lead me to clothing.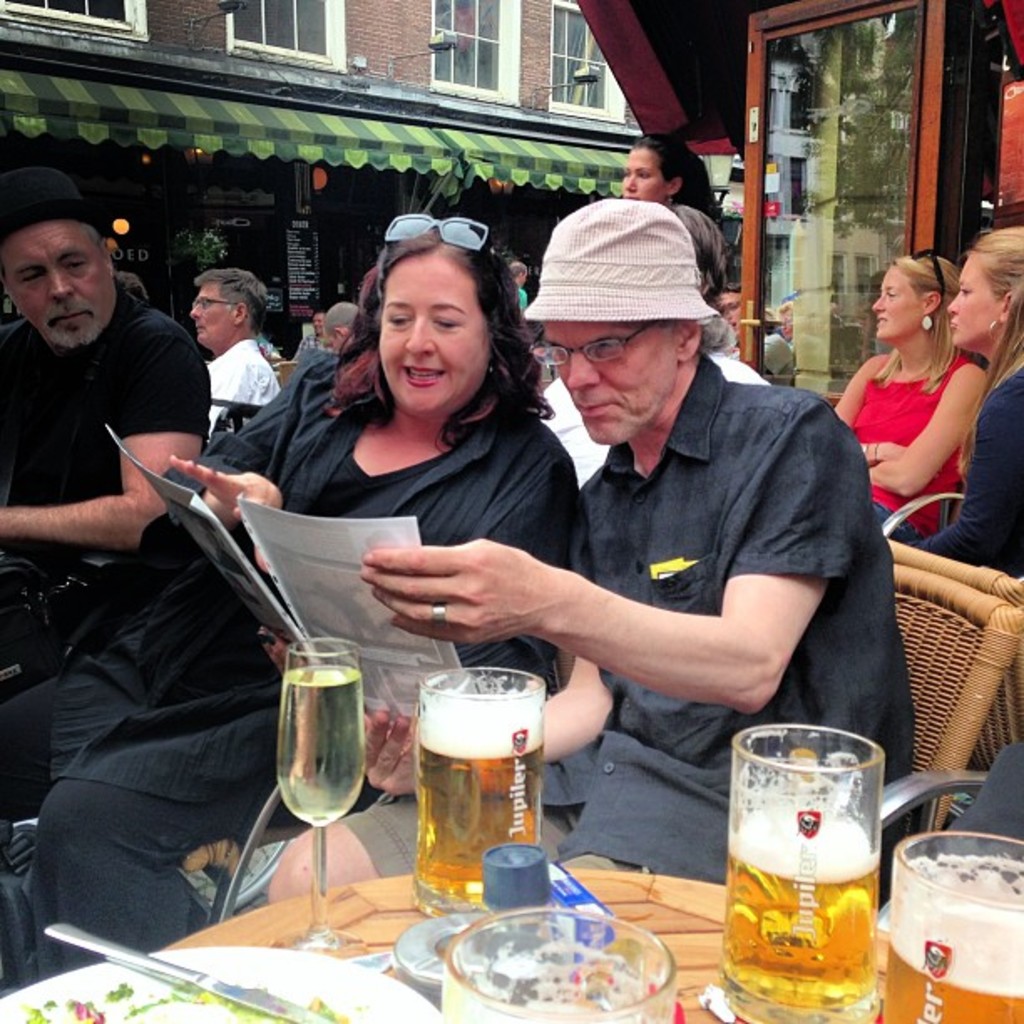
Lead to pyautogui.locateOnScreen(206, 343, 284, 435).
